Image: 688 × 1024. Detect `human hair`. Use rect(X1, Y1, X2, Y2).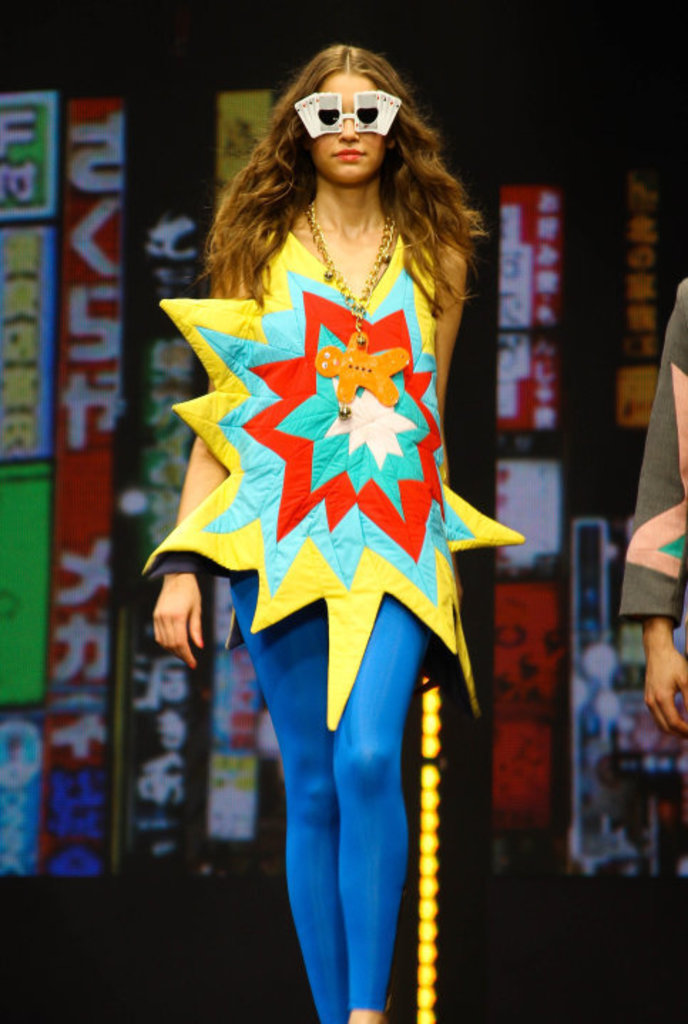
rect(218, 33, 462, 325).
